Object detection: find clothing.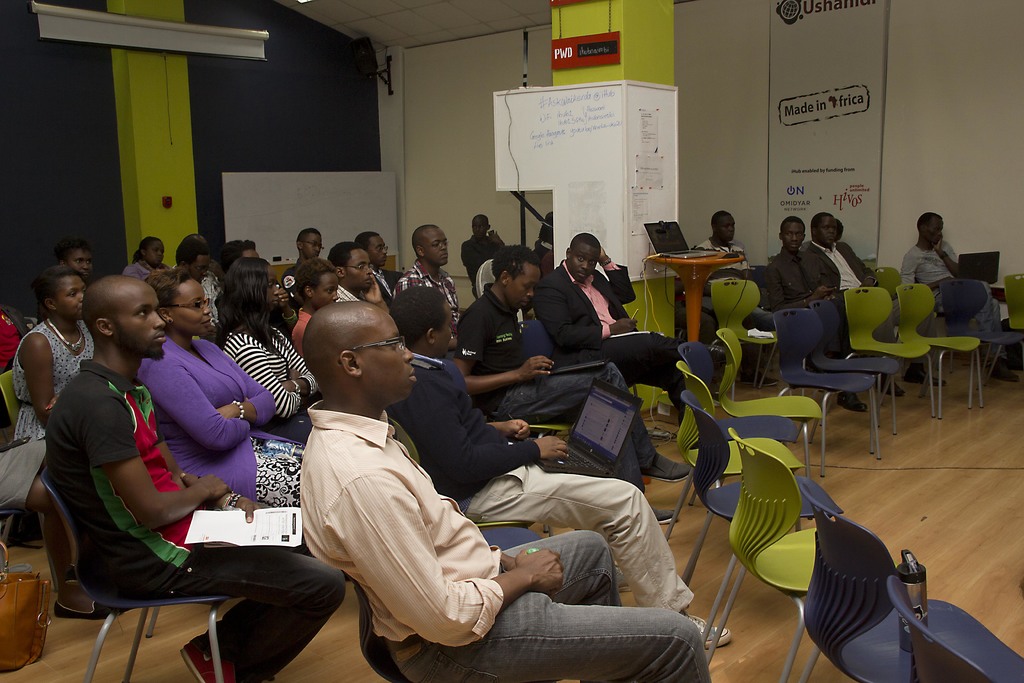
[left=451, top=277, right=663, bottom=468].
